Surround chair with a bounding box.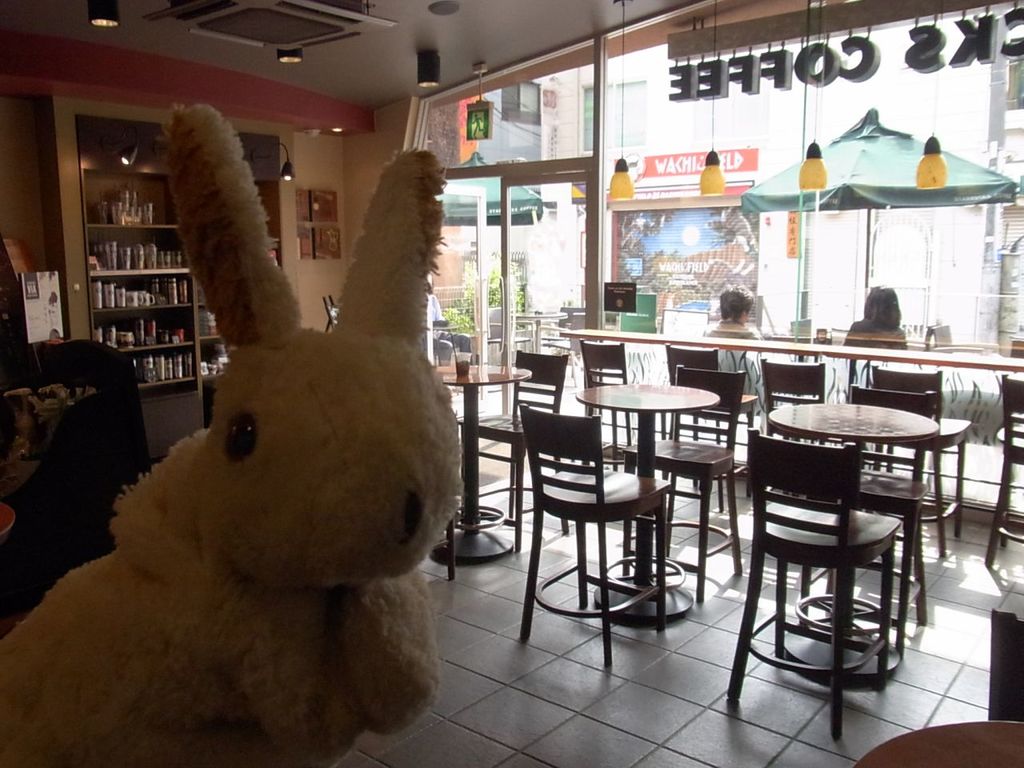
[left=454, top=342, right=566, bottom=522].
